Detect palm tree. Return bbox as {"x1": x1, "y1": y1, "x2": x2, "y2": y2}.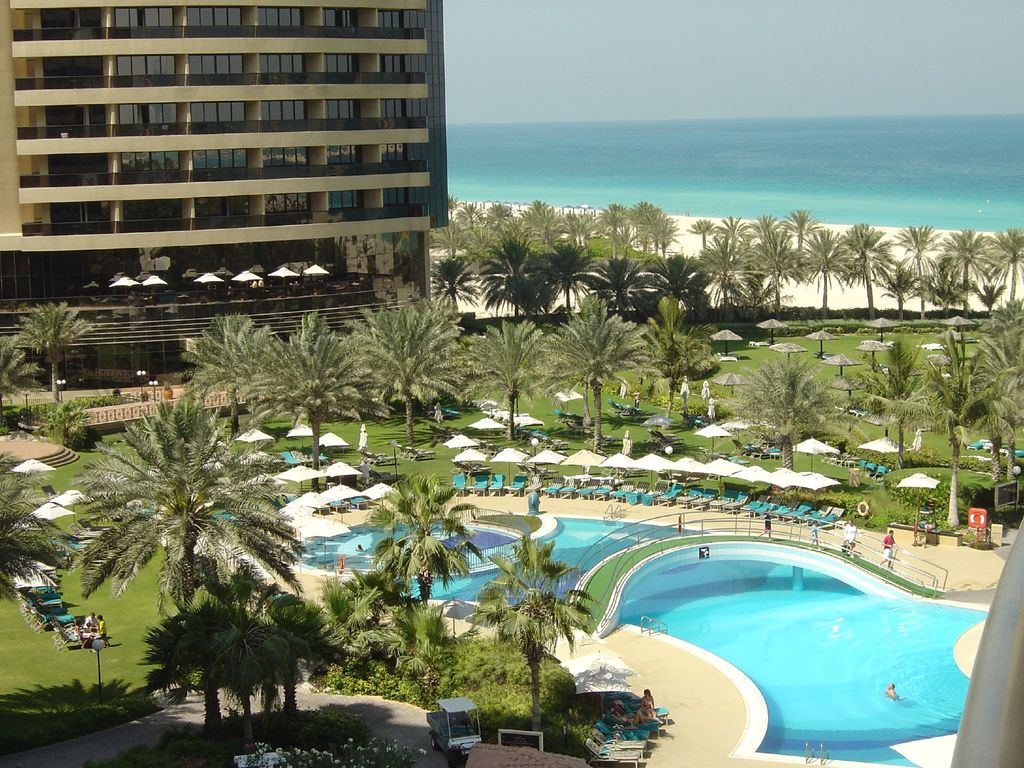
{"x1": 881, "y1": 227, "x2": 932, "y2": 302}.
